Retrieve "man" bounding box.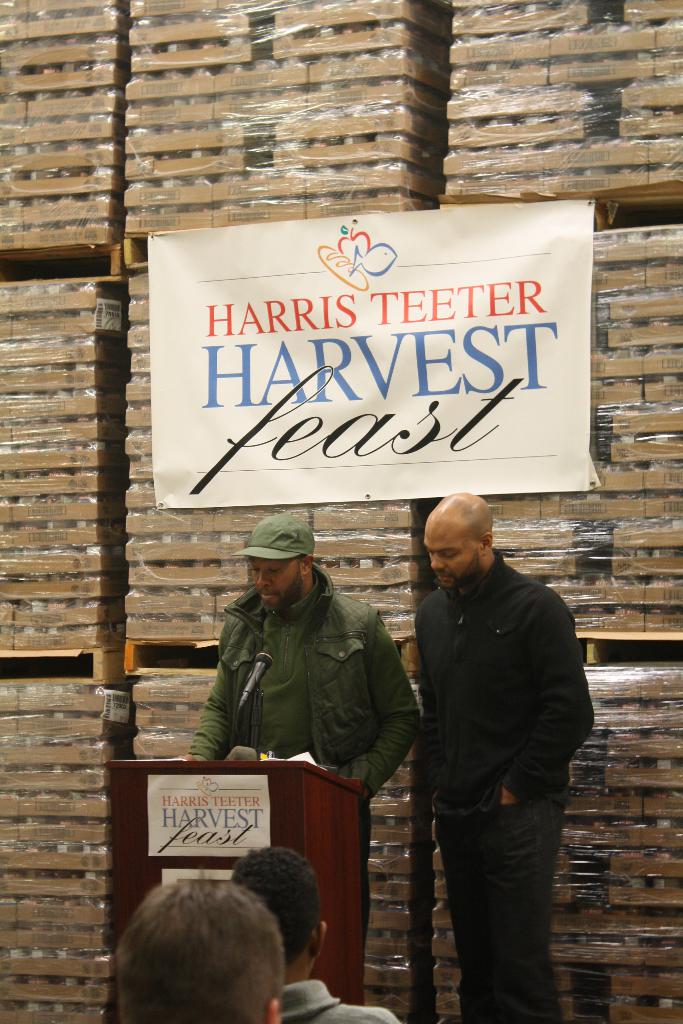
Bounding box: (x1=234, y1=849, x2=402, y2=1023).
